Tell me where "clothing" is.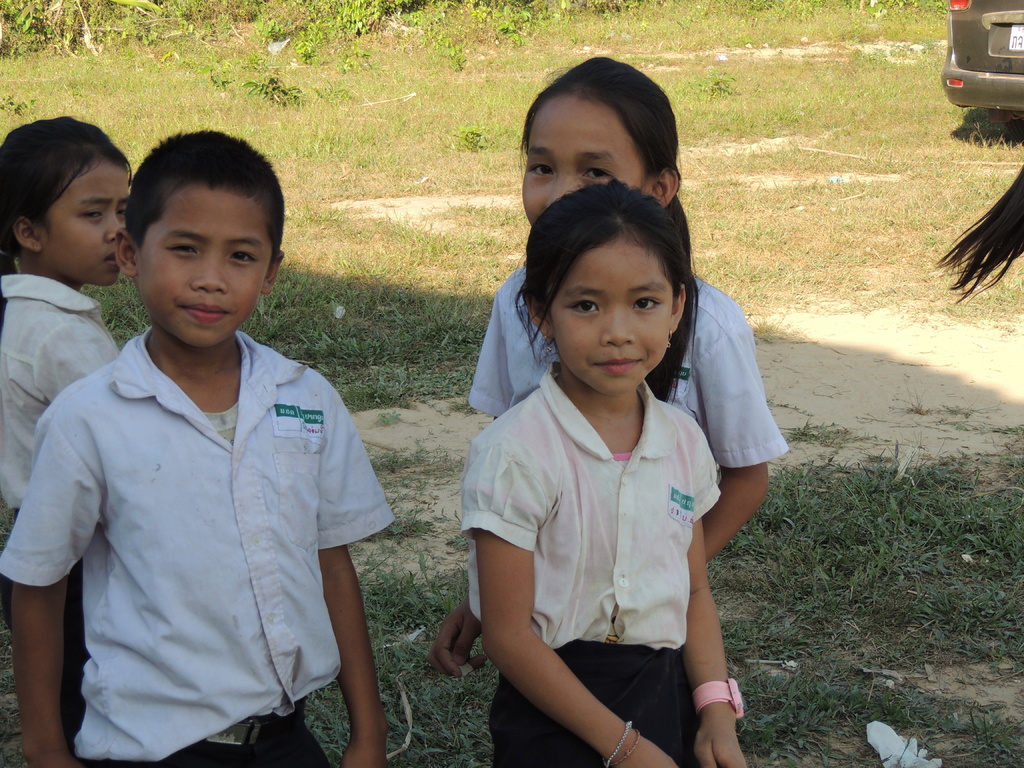
"clothing" is at [x1=467, y1=352, x2=724, y2=764].
